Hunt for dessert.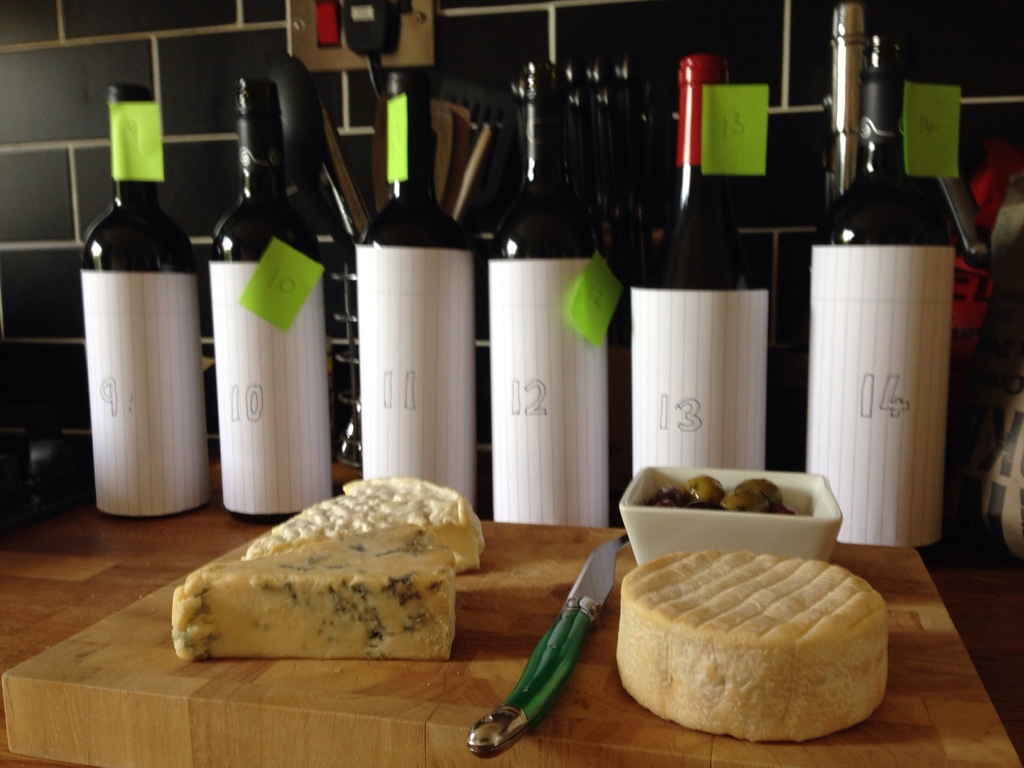
Hunted down at (x1=168, y1=487, x2=515, y2=682).
